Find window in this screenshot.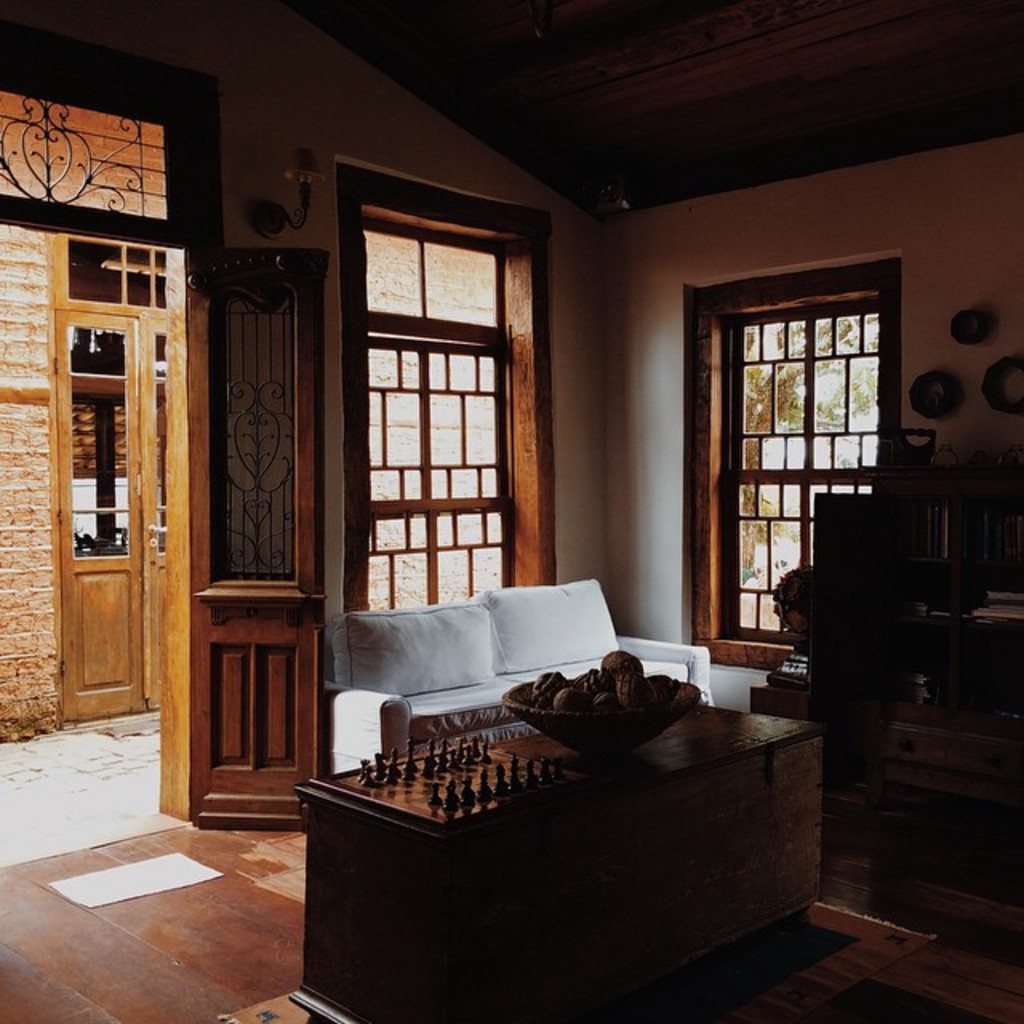
The bounding box for window is left=0, top=85, right=168, bottom=221.
